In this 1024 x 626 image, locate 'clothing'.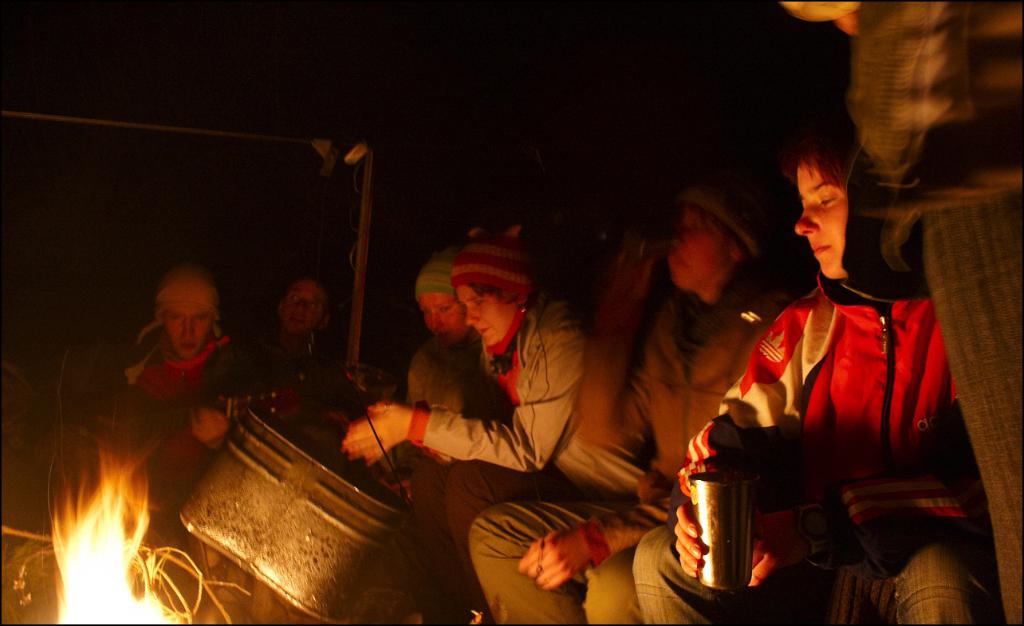
Bounding box: left=633, top=275, right=996, bottom=625.
